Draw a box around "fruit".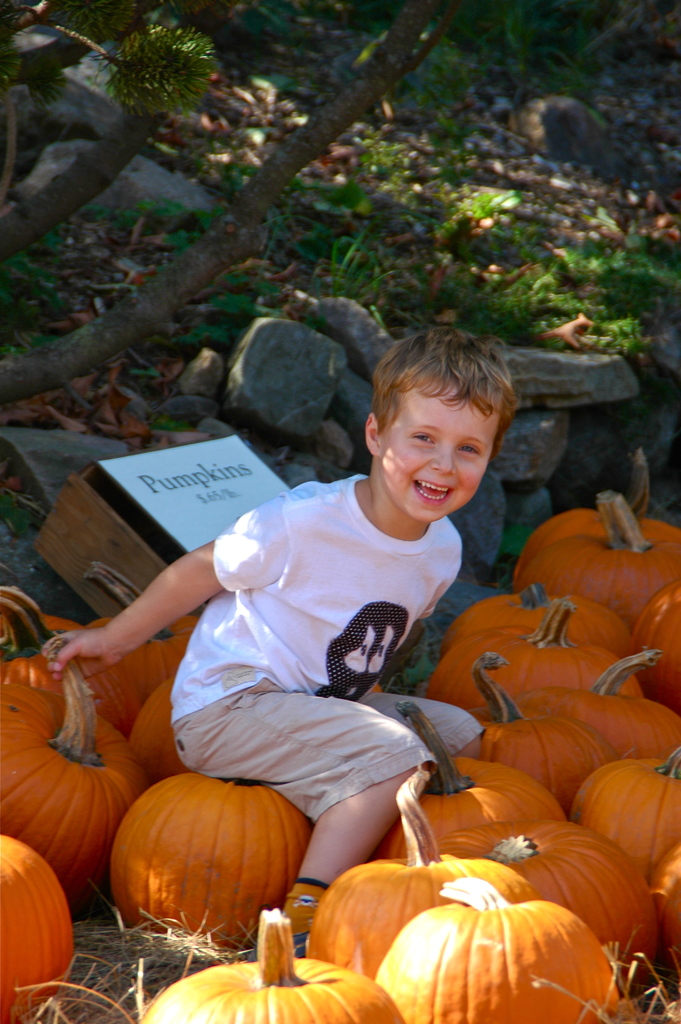
select_region(306, 764, 536, 982).
